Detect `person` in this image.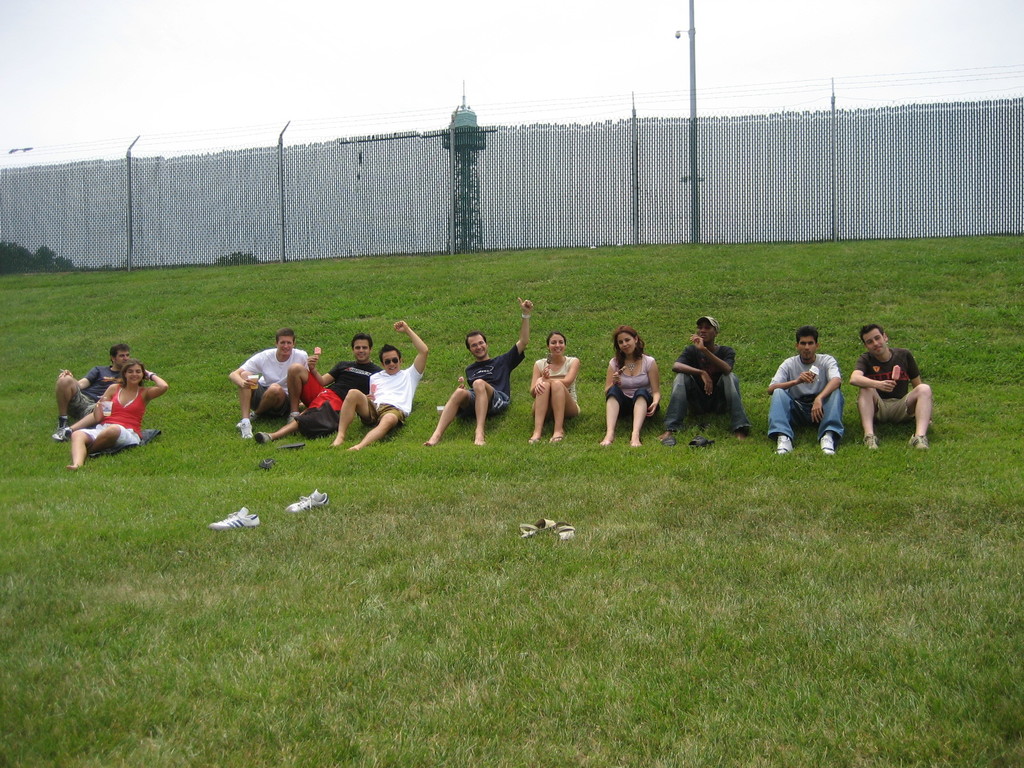
Detection: region(426, 302, 532, 445).
